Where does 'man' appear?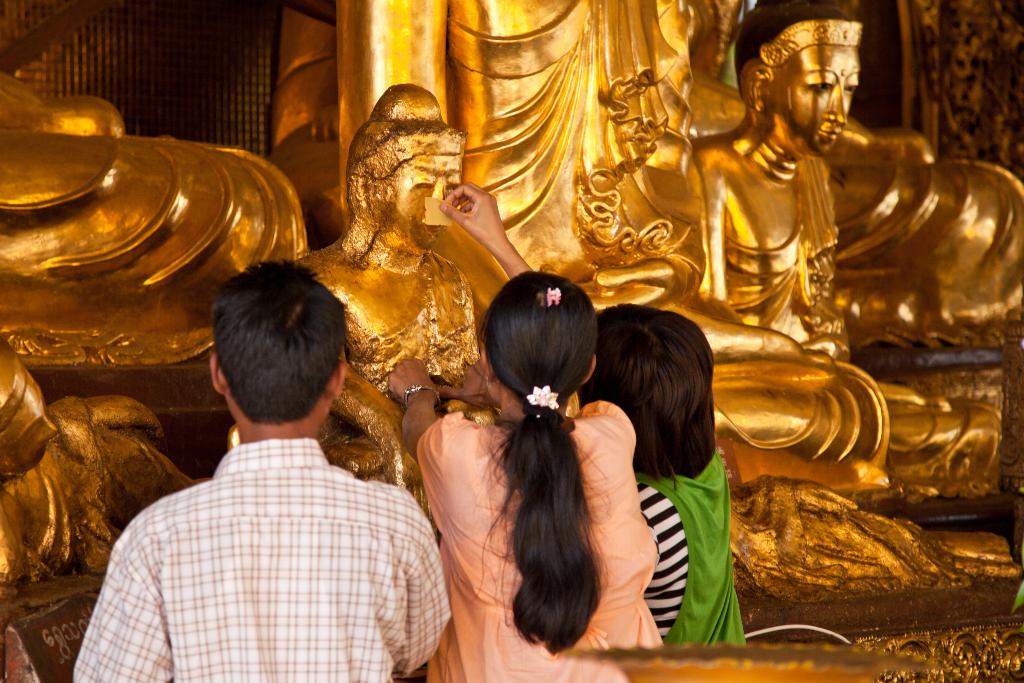
Appears at bbox=(305, 79, 485, 407).
